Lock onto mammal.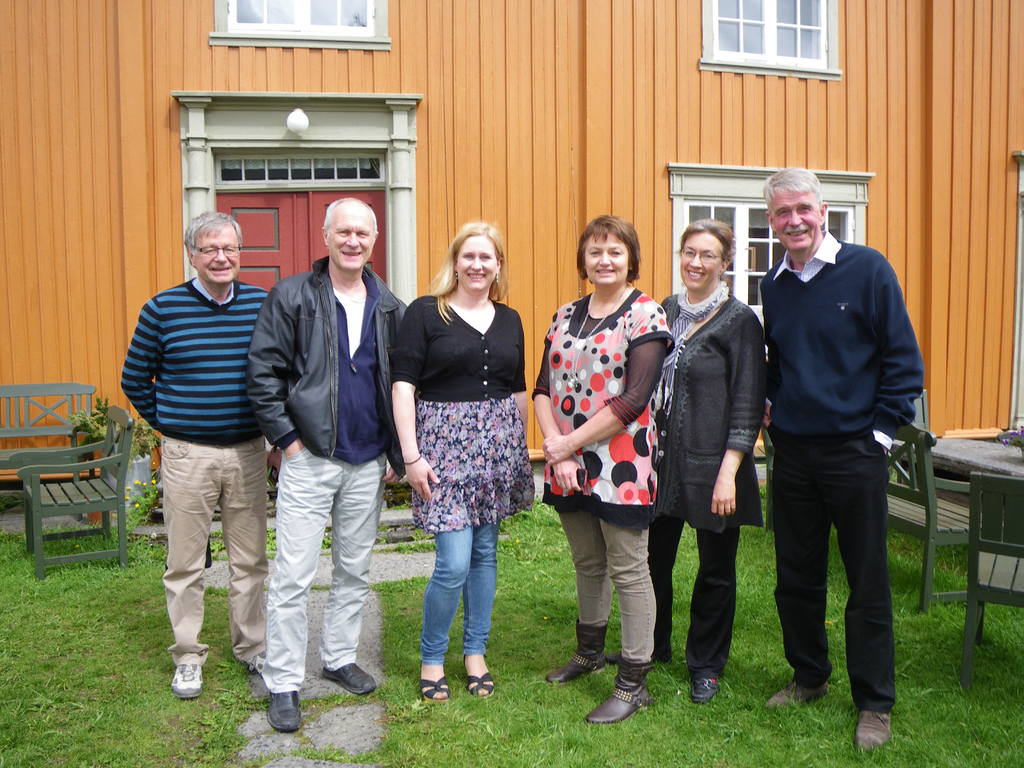
Locked: (x1=247, y1=198, x2=411, y2=741).
